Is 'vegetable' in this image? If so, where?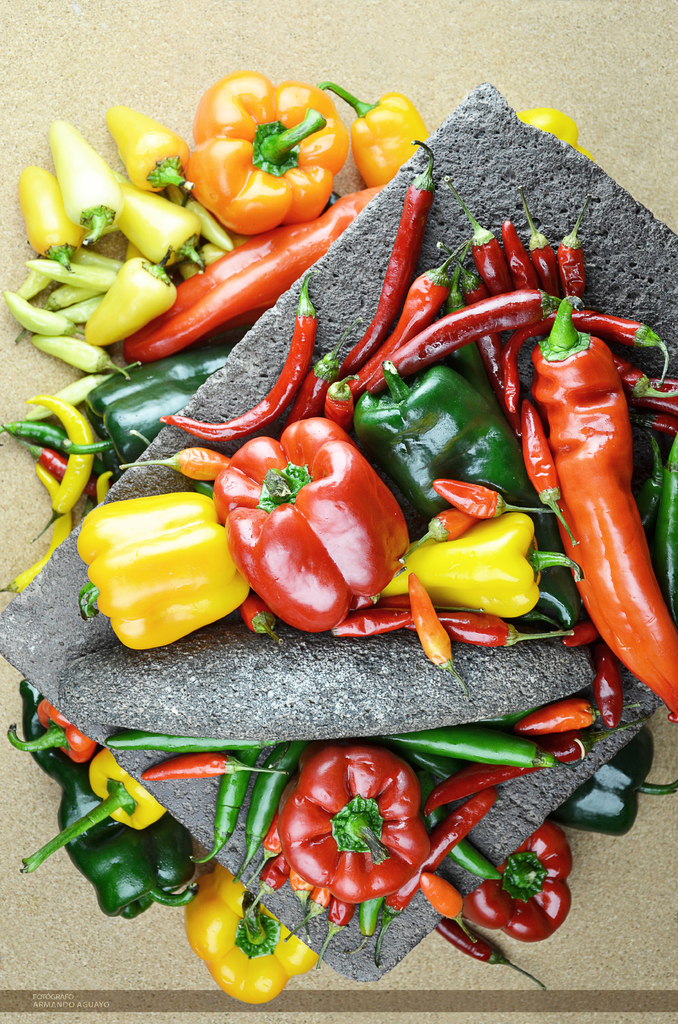
Yes, at 458,820,577,942.
